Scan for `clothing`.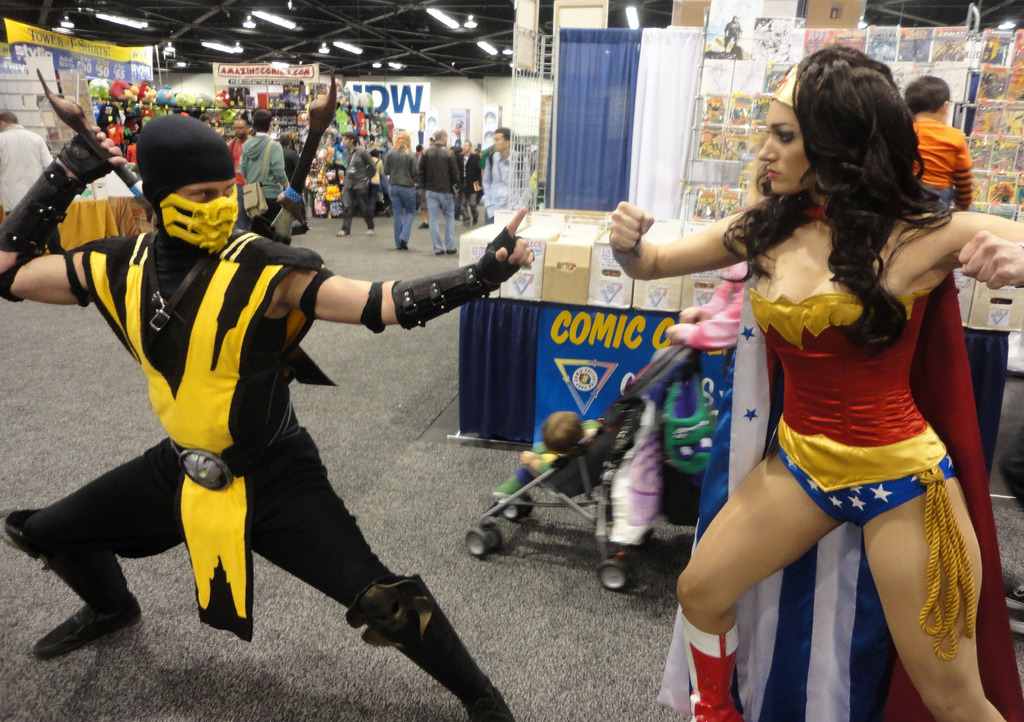
Scan result: {"x1": 732, "y1": 201, "x2": 1023, "y2": 721}.
